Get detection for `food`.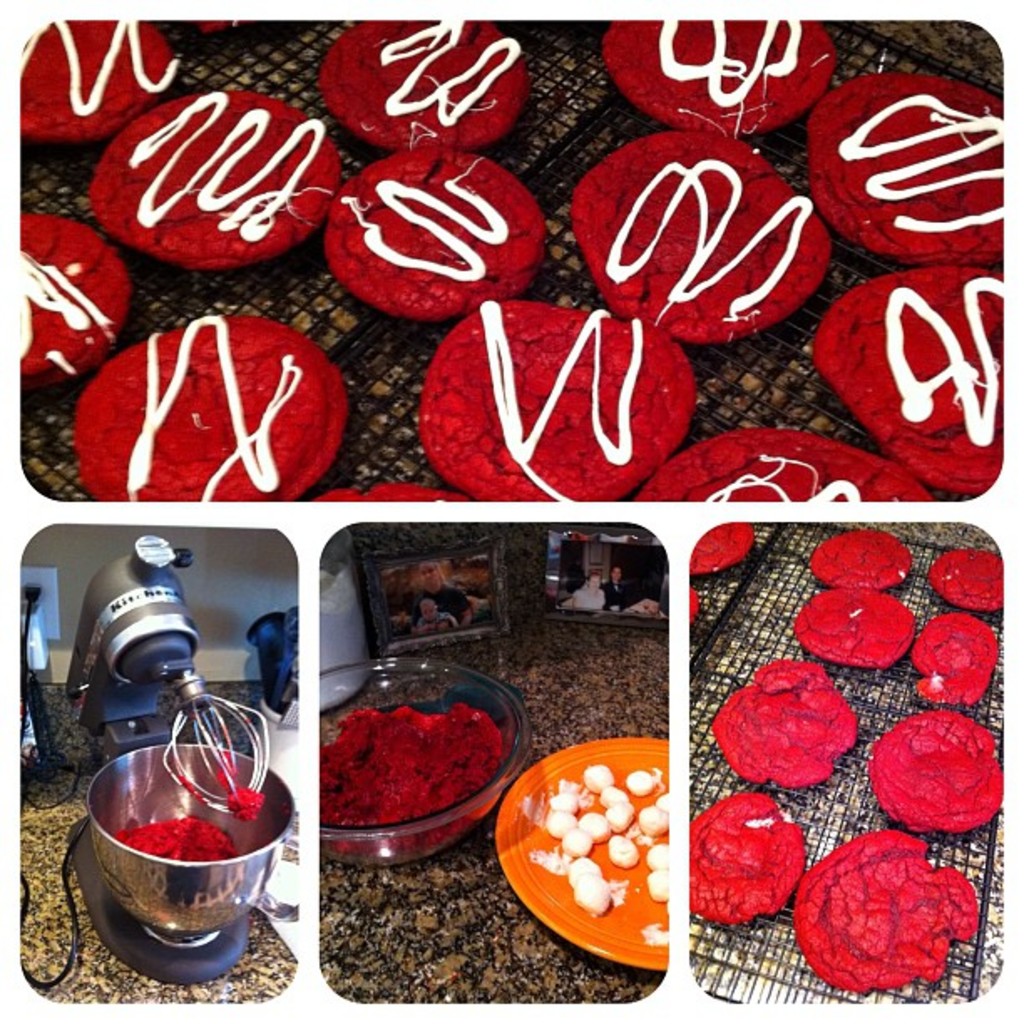
Detection: locate(689, 519, 756, 574).
